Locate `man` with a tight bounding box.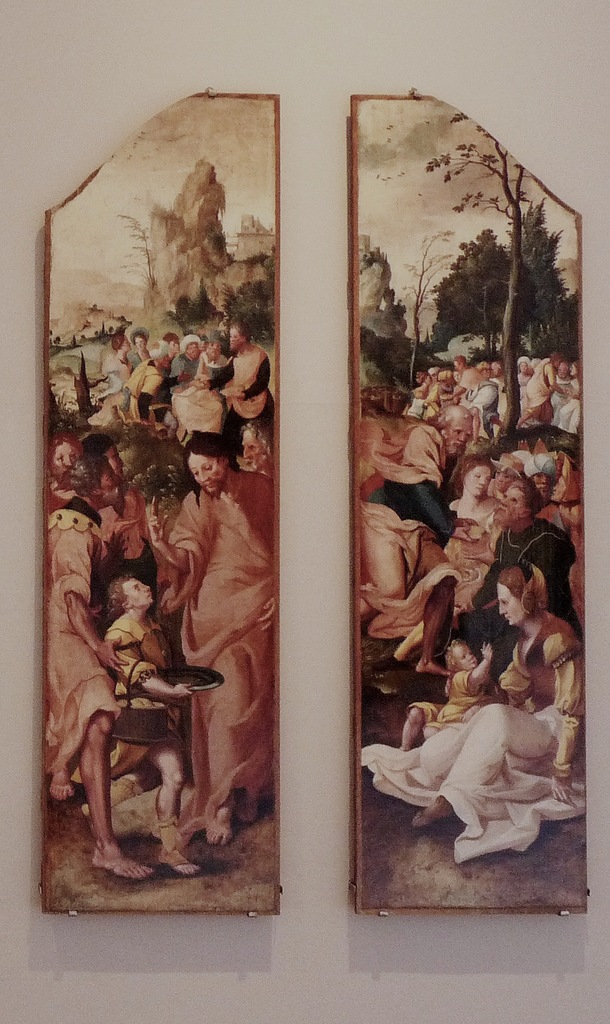
[left=362, top=404, right=478, bottom=672].
